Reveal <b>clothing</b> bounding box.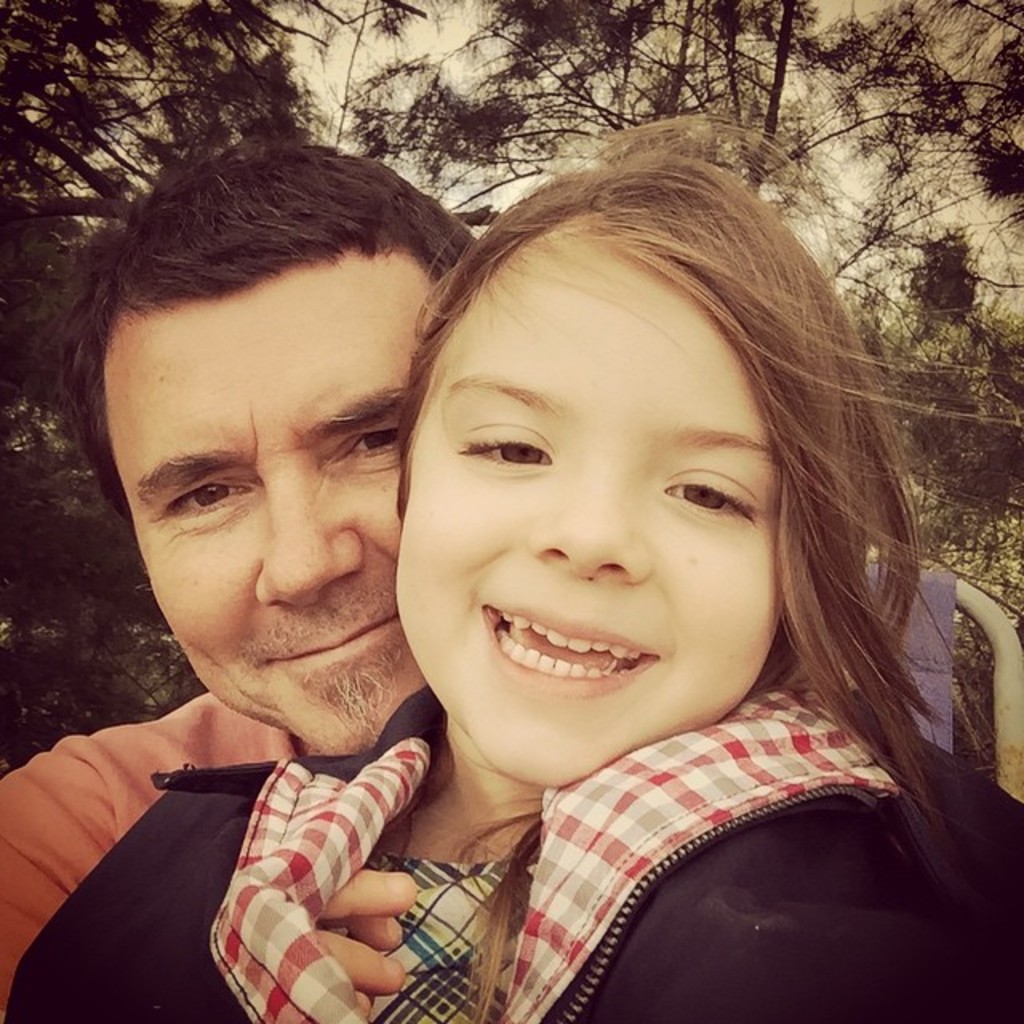
Revealed: detection(189, 640, 1000, 1006).
